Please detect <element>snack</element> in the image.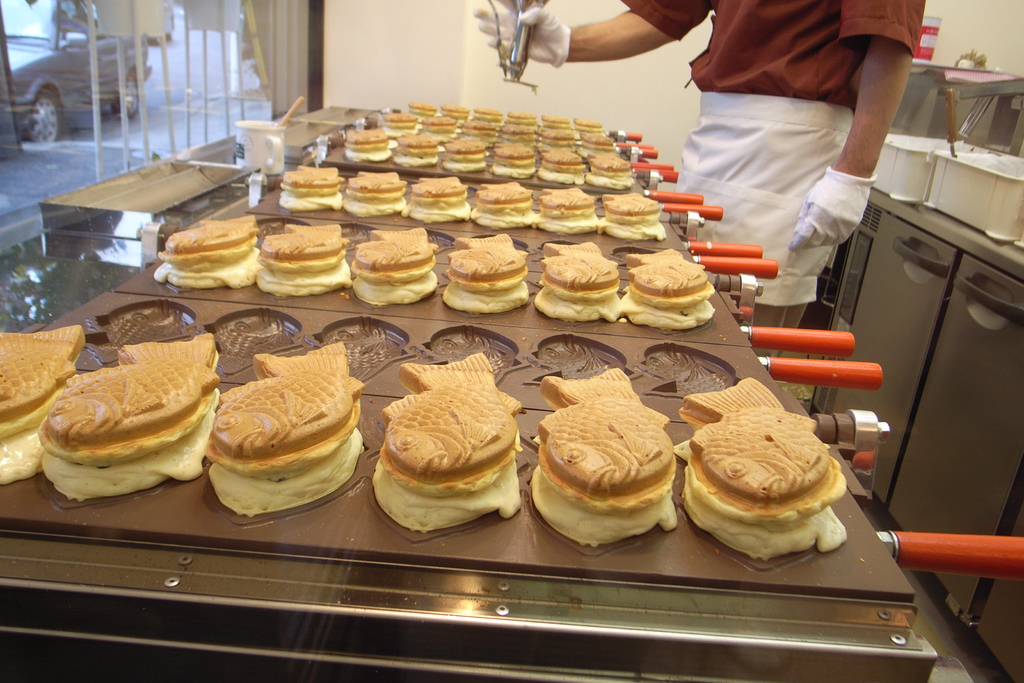
bbox=[505, 126, 532, 136].
